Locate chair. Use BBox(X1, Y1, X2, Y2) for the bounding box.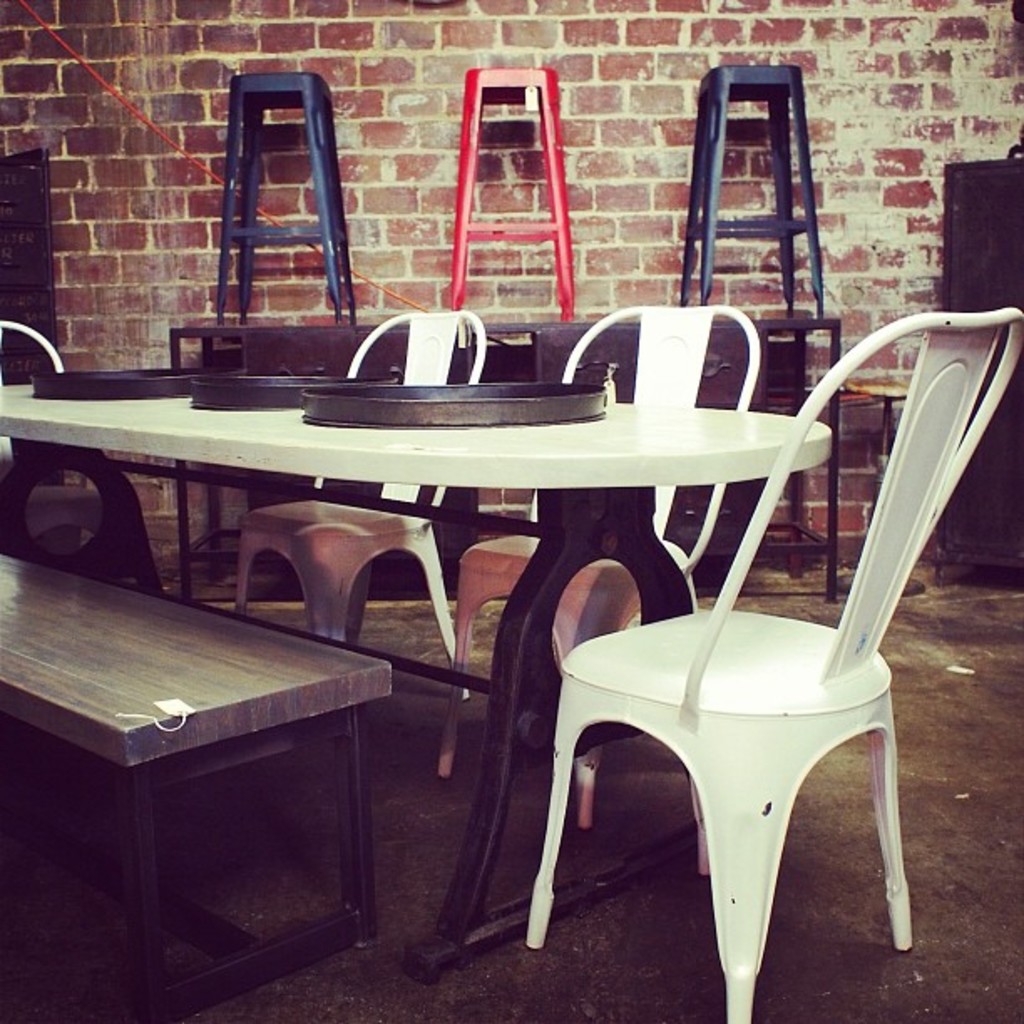
BBox(0, 316, 107, 542).
